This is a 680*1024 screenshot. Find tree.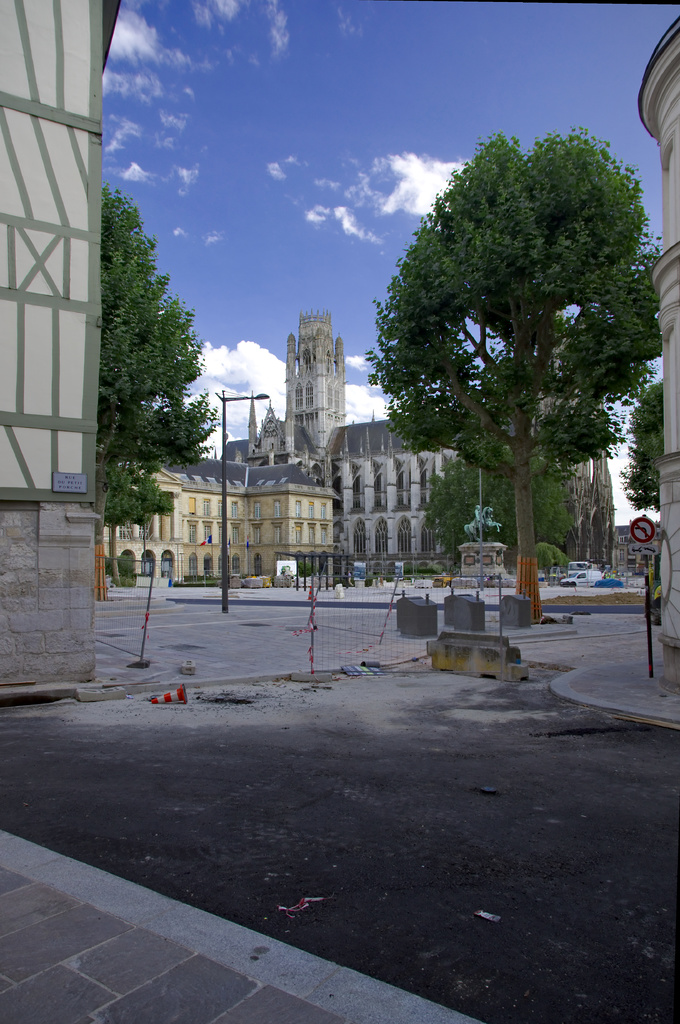
Bounding box: crop(428, 438, 582, 550).
